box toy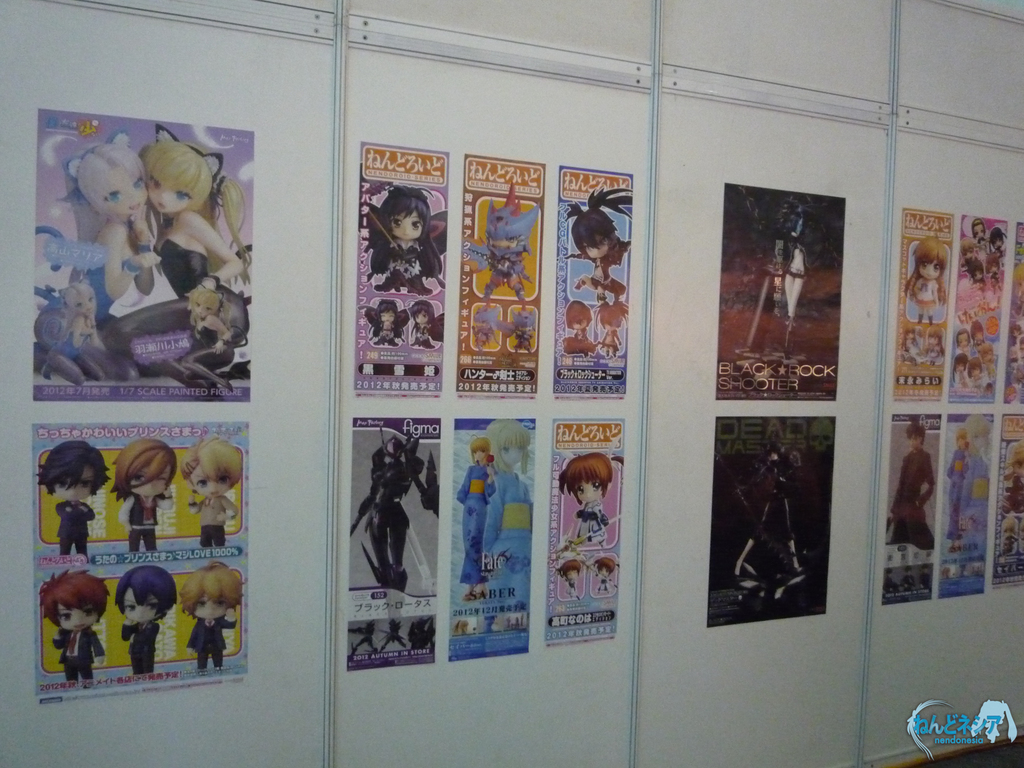
(x1=22, y1=445, x2=111, y2=563)
